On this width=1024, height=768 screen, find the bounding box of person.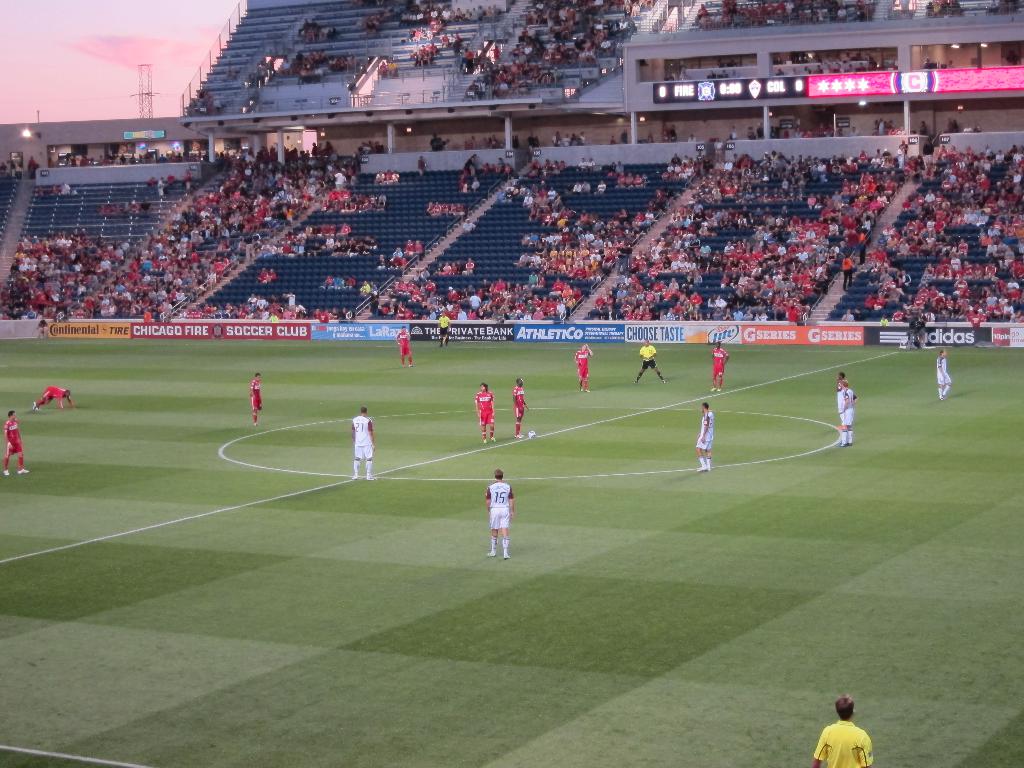
Bounding box: [x1=694, y1=399, x2=712, y2=472].
